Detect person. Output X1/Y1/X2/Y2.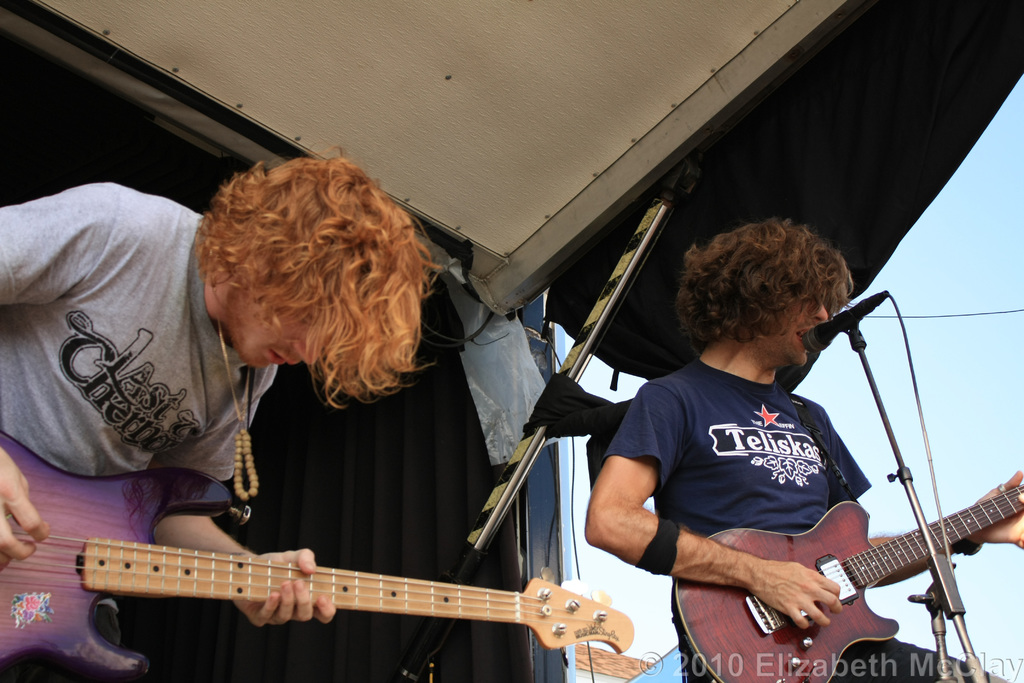
0/148/439/682.
